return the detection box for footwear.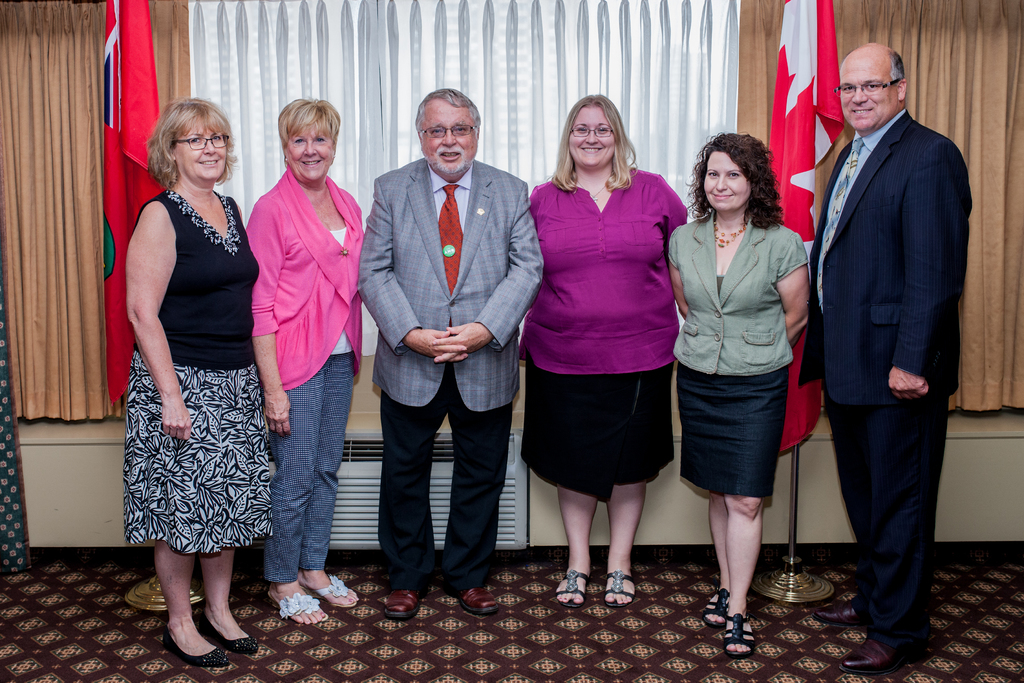
<bbox>841, 632, 909, 673</bbox>.
